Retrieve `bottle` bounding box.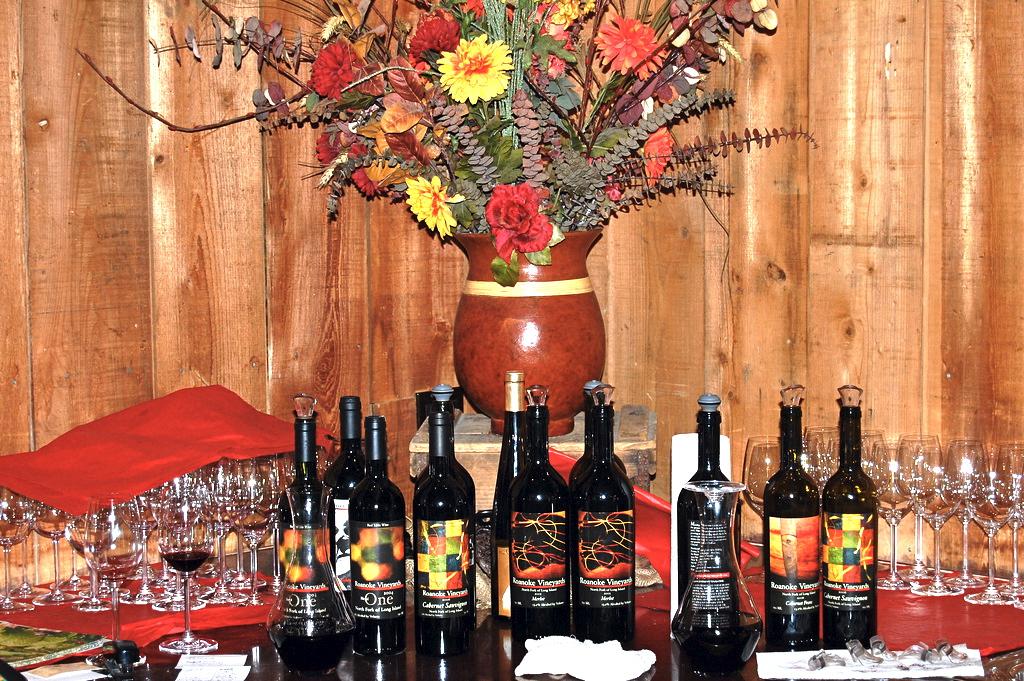
Bounding box: rect(491, 373, 523, 618).
